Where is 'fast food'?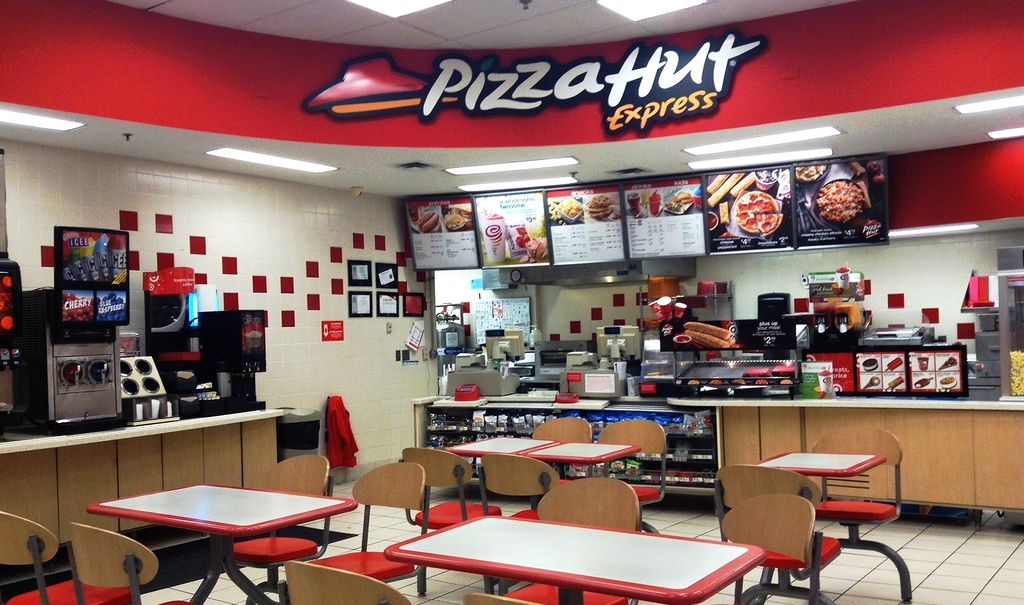
l=813, t=181, r=863, b=227.
